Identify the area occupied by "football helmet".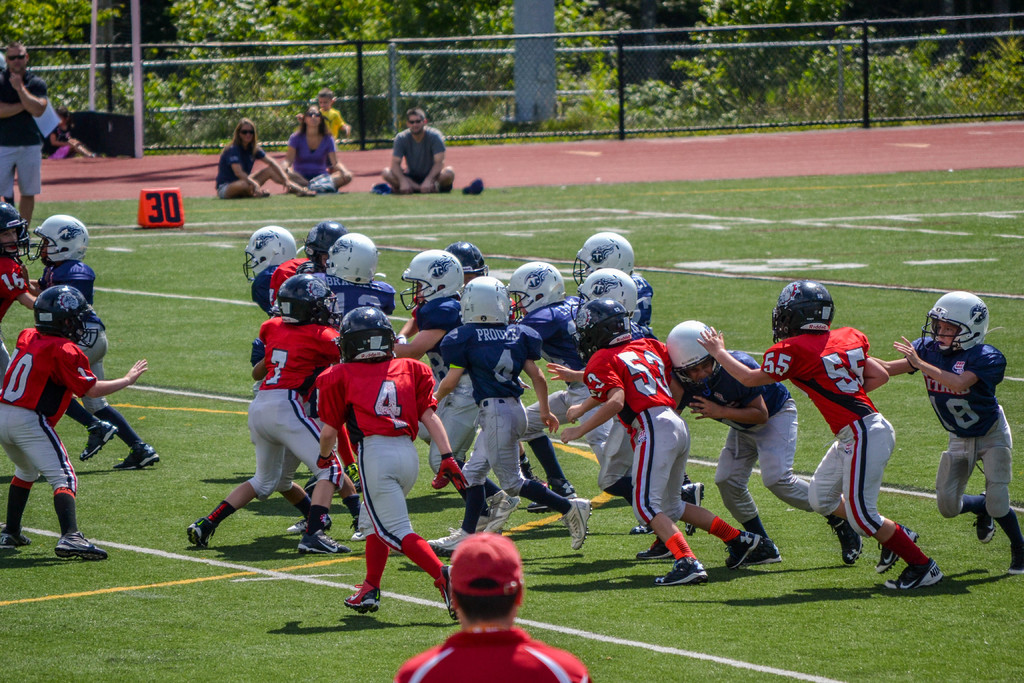
Area: (664, 318, 724, 390).
